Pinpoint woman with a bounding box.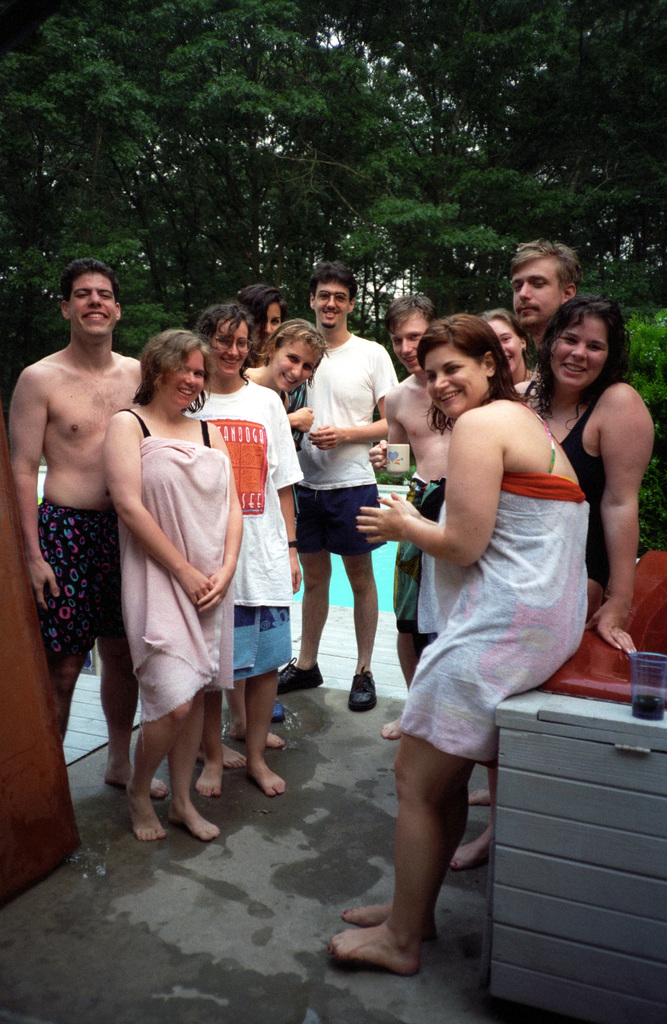
<bbox>99, 330, 247, 854</bbox>.
